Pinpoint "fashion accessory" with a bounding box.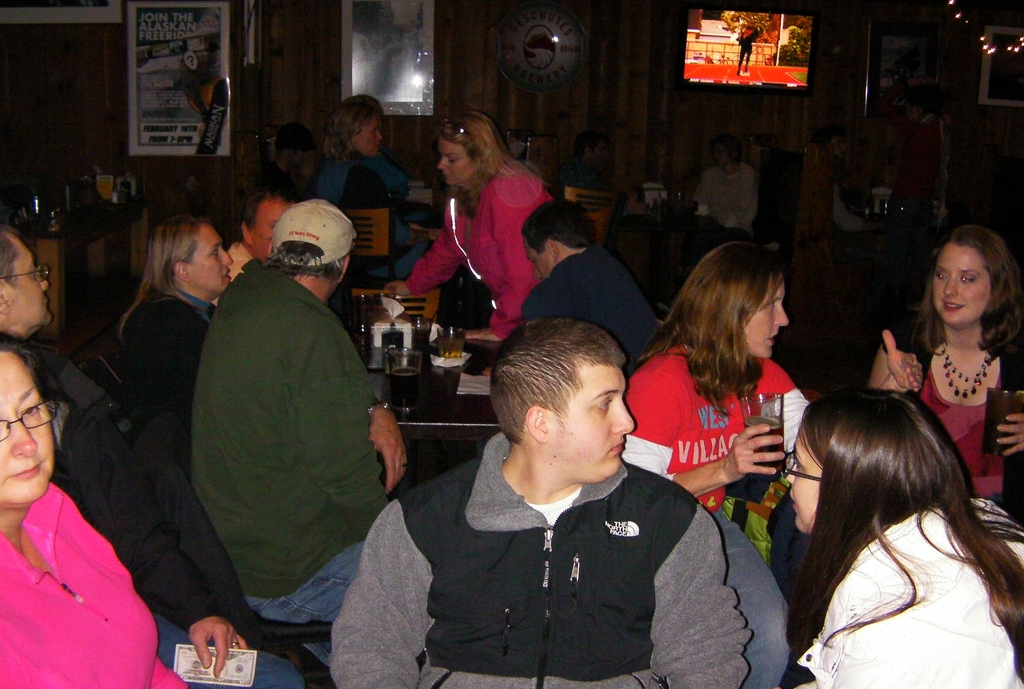
bbox(438, 114, 471, 136).
